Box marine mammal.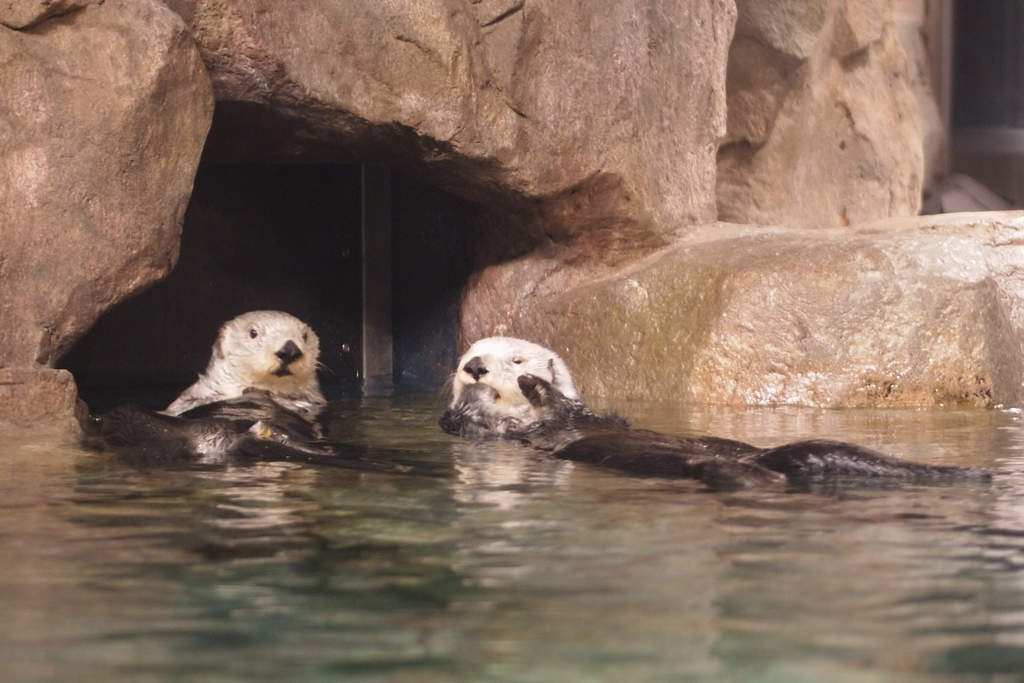
bbox=[430, 334, 575, 420].
